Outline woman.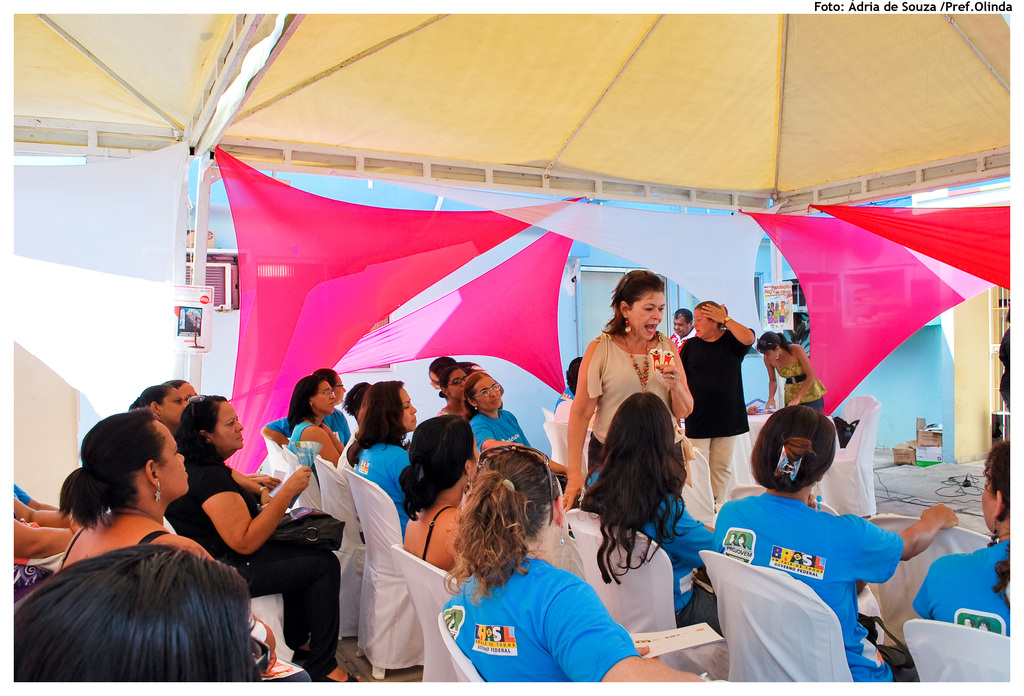
Outline: 342/380/428/532.
